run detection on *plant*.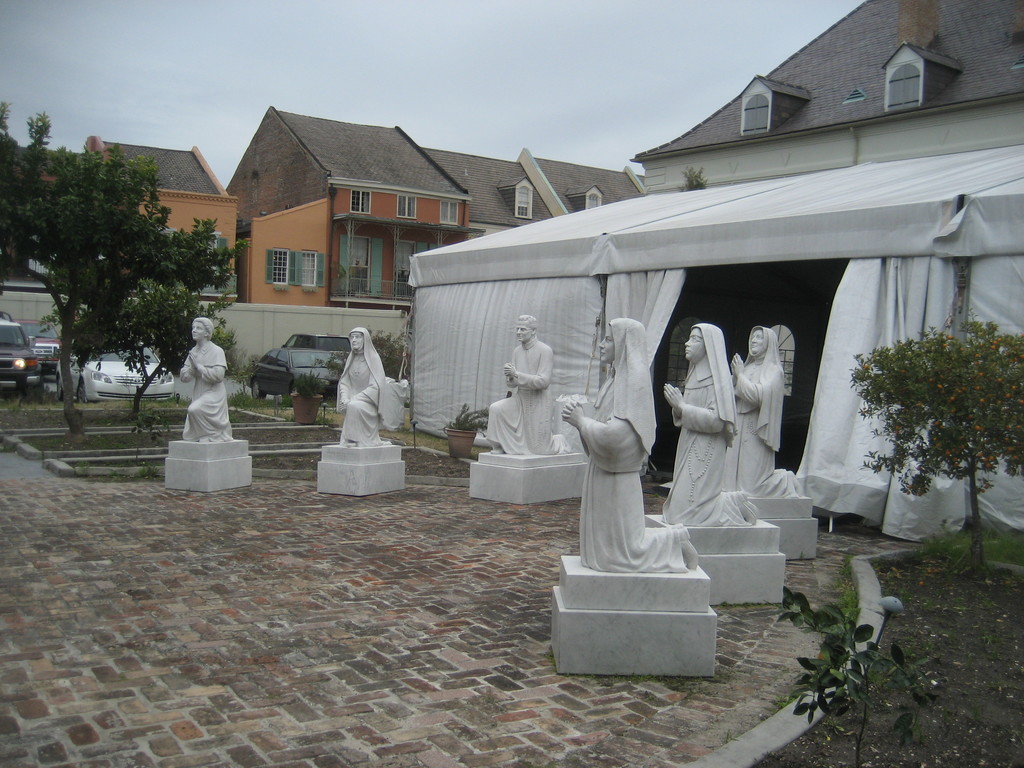
Result: BBox(210, 328, 254, 380).
